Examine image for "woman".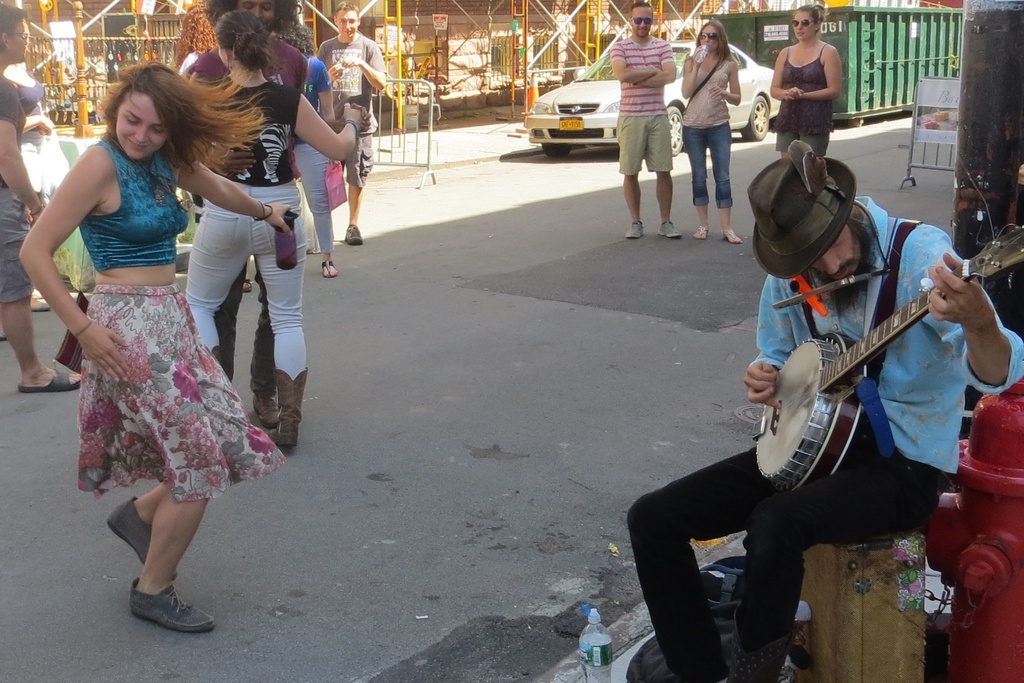
Examination result: (185, 3, 372, 450).
